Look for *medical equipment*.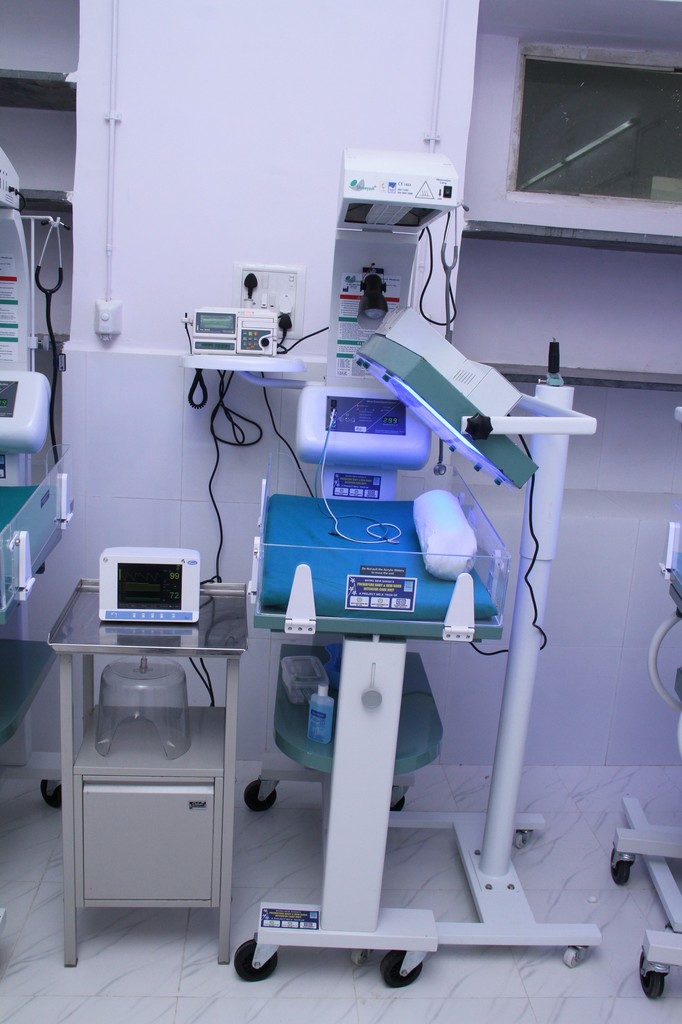
Found: <bbox>102, 546, 202, 627</bbox>.
